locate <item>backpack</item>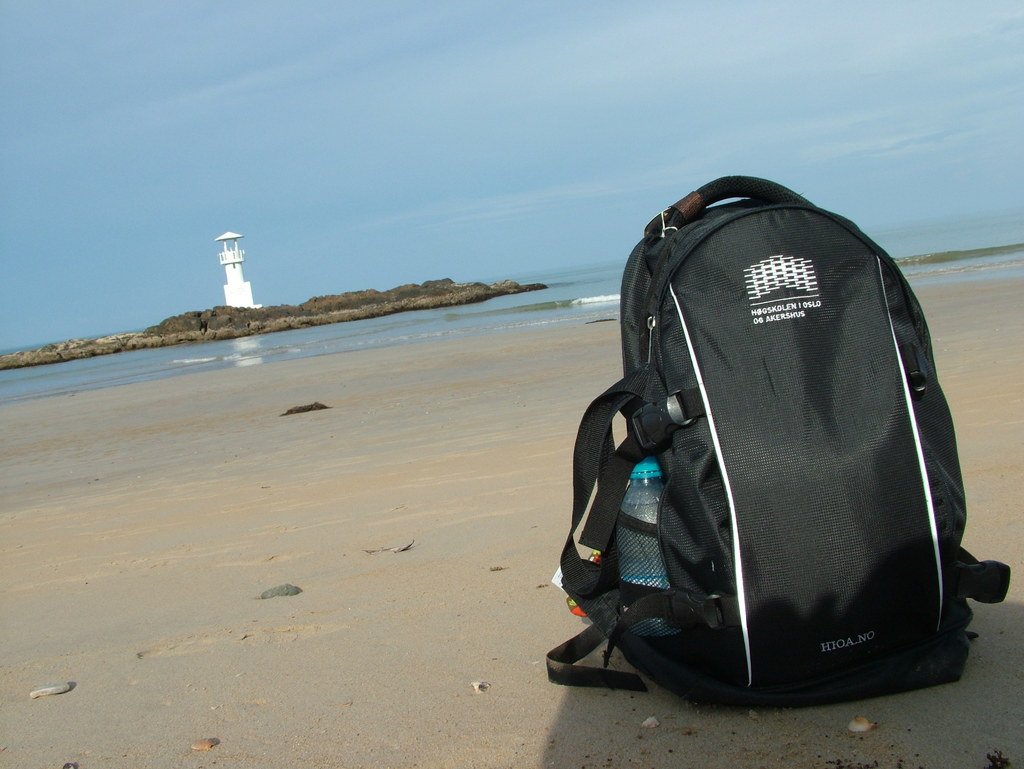
pyautogui.locateOnScreen(548, 179, 1011, 710)
